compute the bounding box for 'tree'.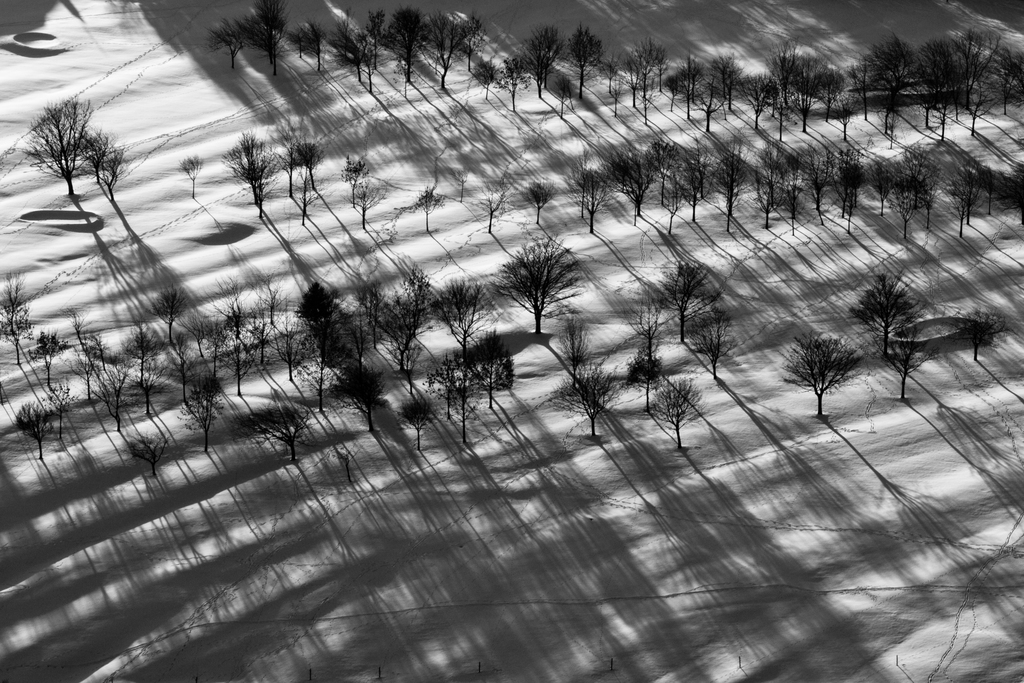
515, 177, 547, 227.
